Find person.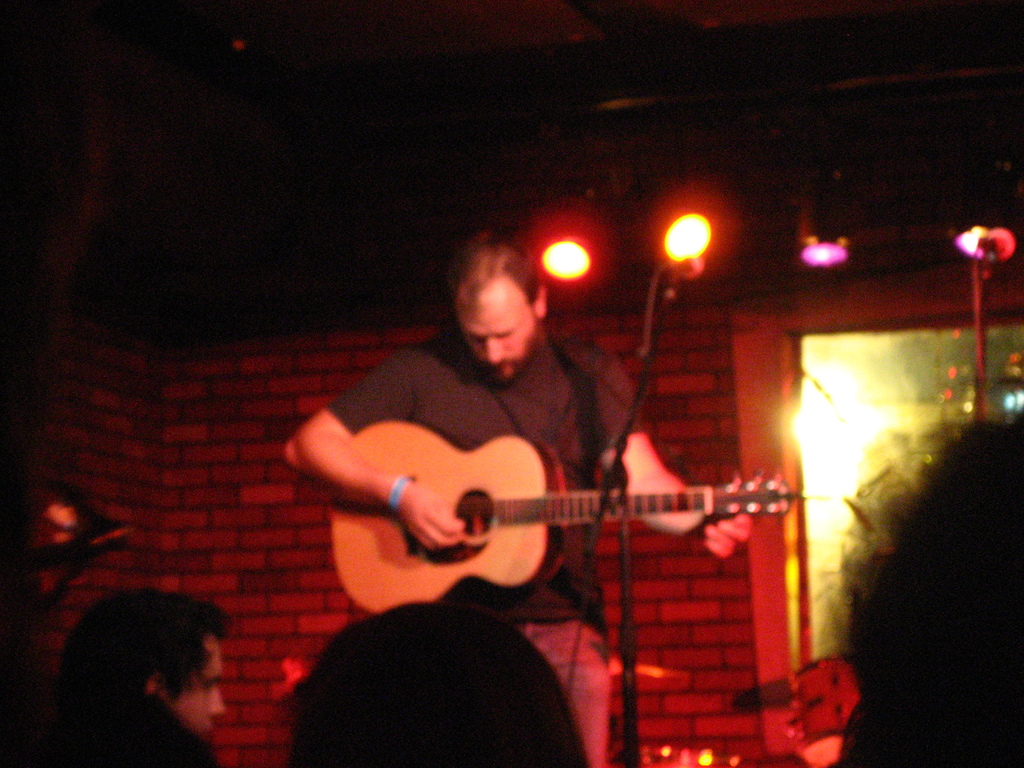
box=[300, 211, 790, 728].
